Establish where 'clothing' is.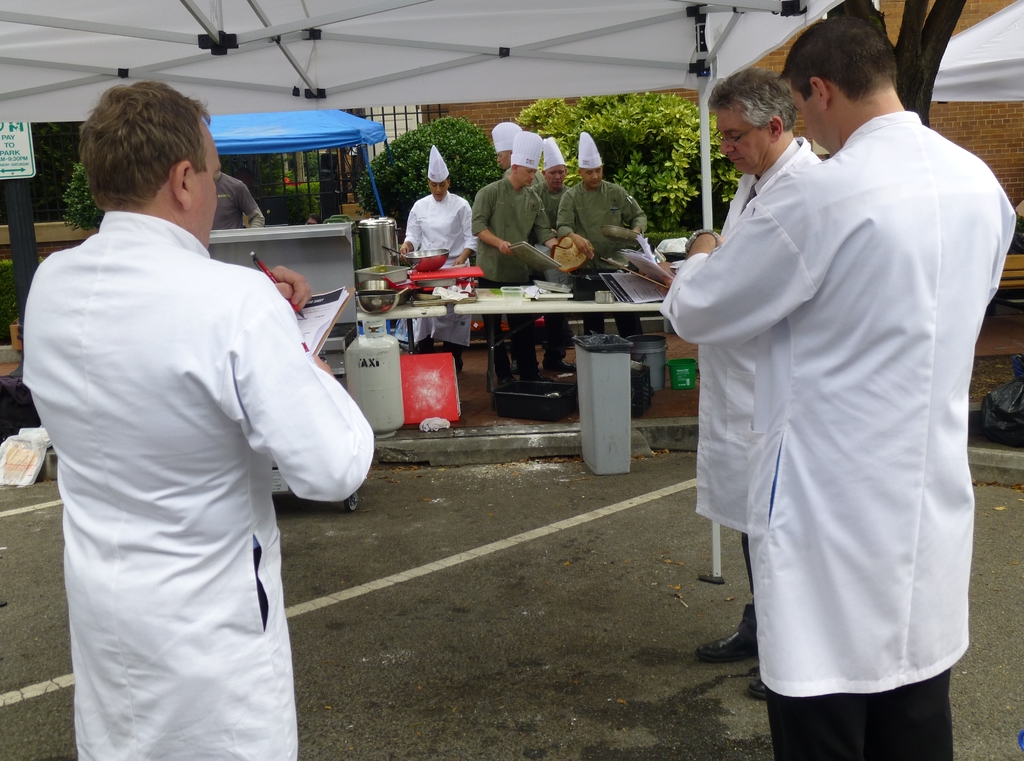
Established at x1=394, y1=190, x2=477, y2=269.
